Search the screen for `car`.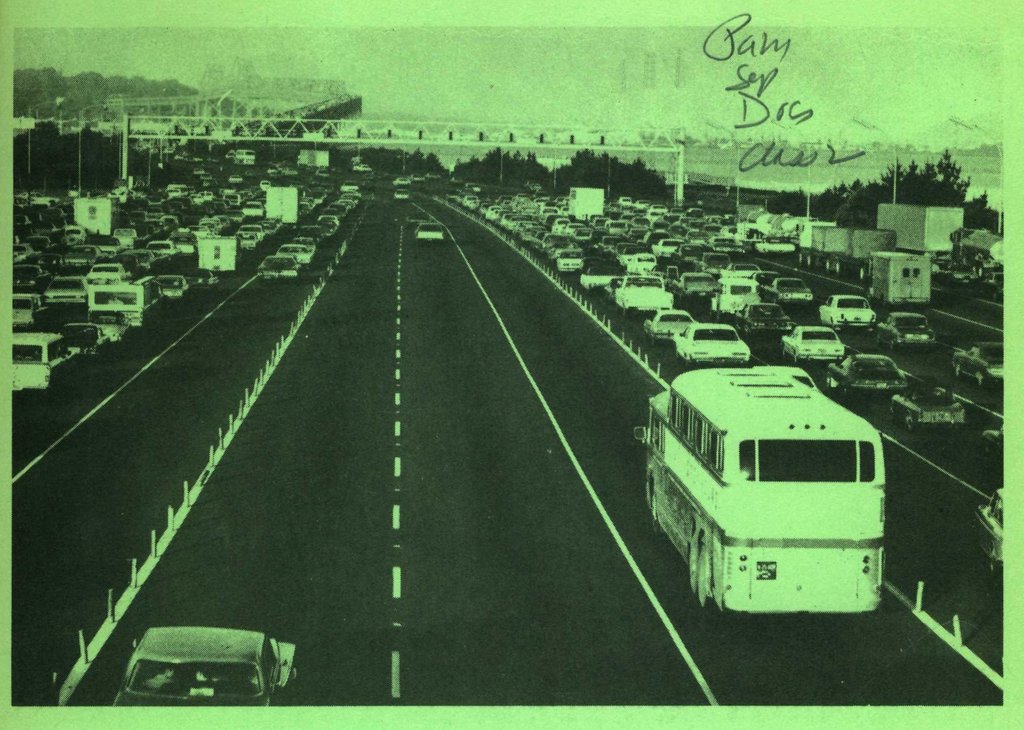
Found at x1=319 y1=208 x2=346 y2=241.
